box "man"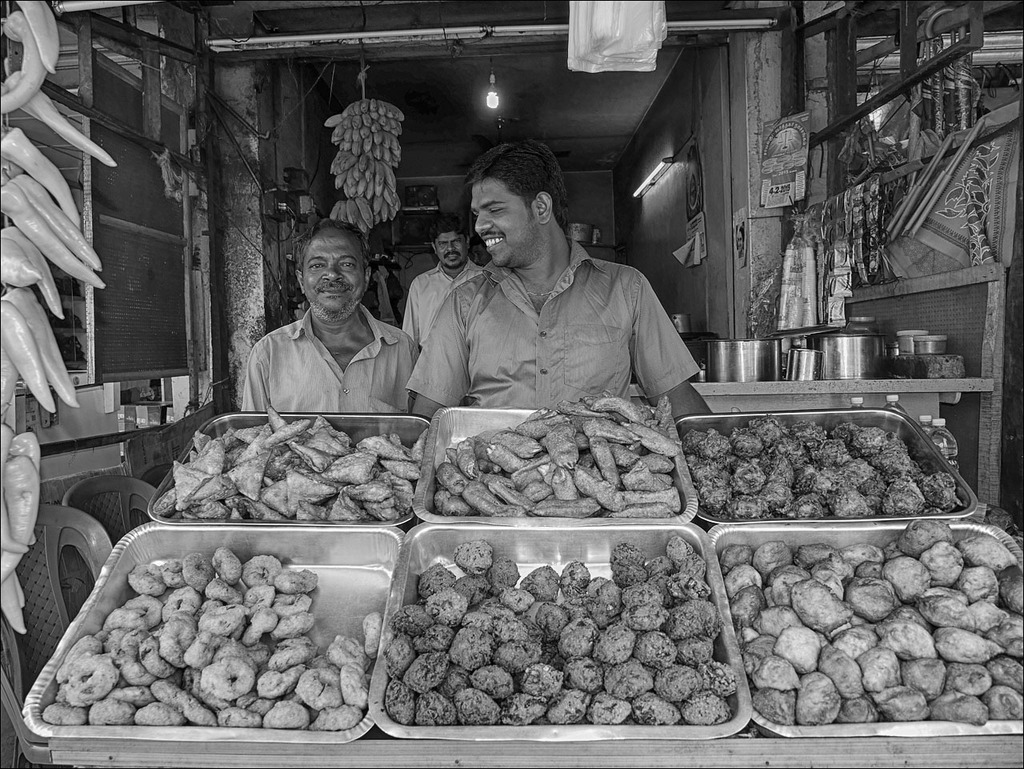
box=[402, 213, 482, 352]
